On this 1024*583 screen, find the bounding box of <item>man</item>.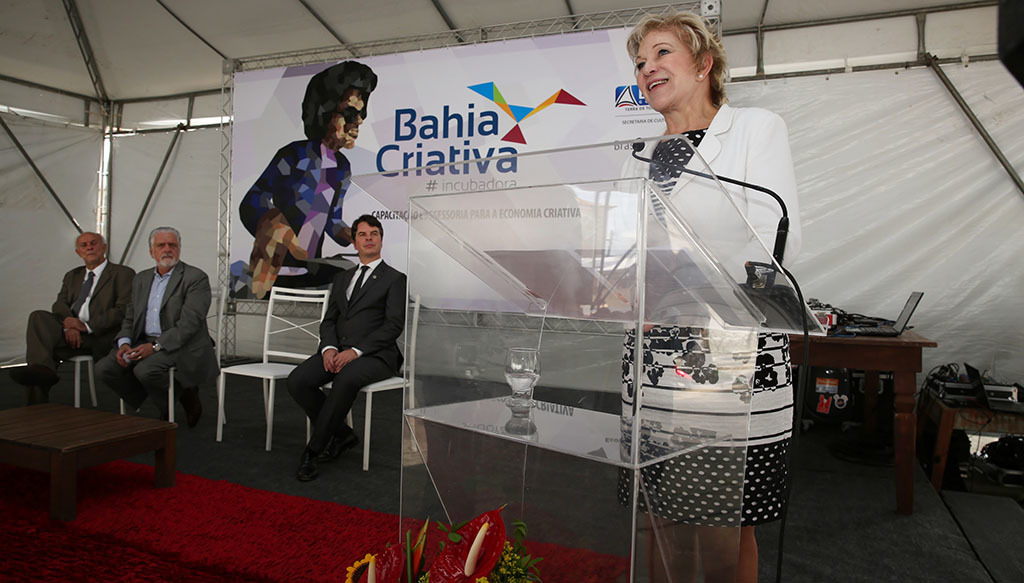
Bounding box: region(27, 231, 138, 405).
